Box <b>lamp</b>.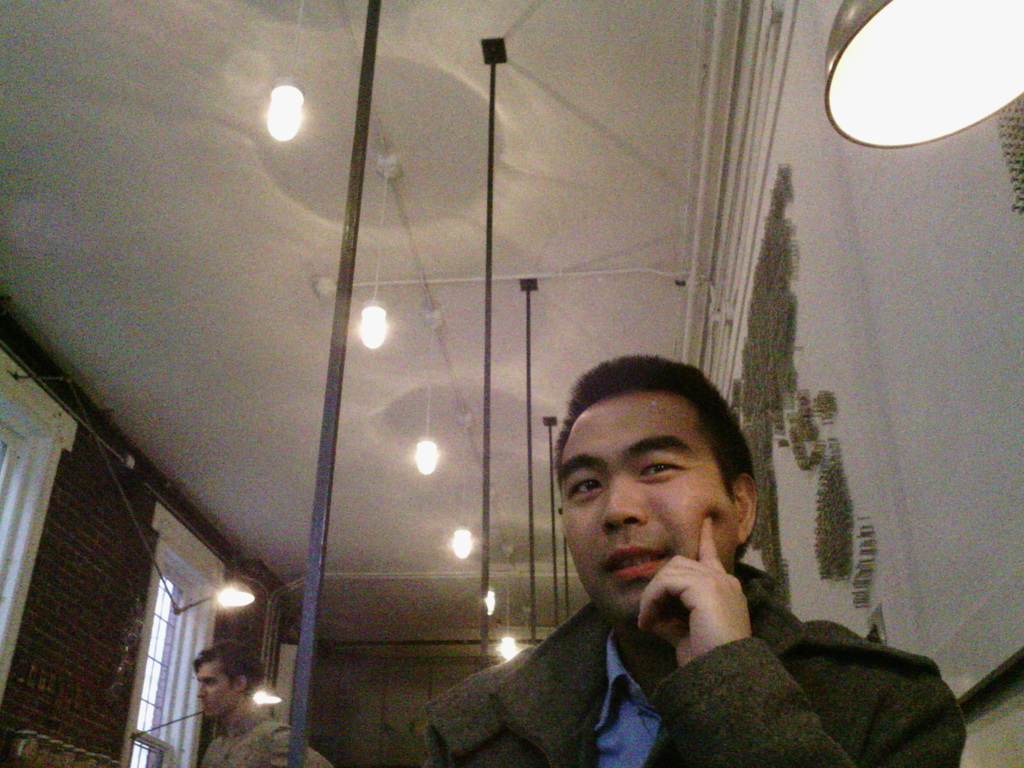
select_region(452, 403, 476, 559).
